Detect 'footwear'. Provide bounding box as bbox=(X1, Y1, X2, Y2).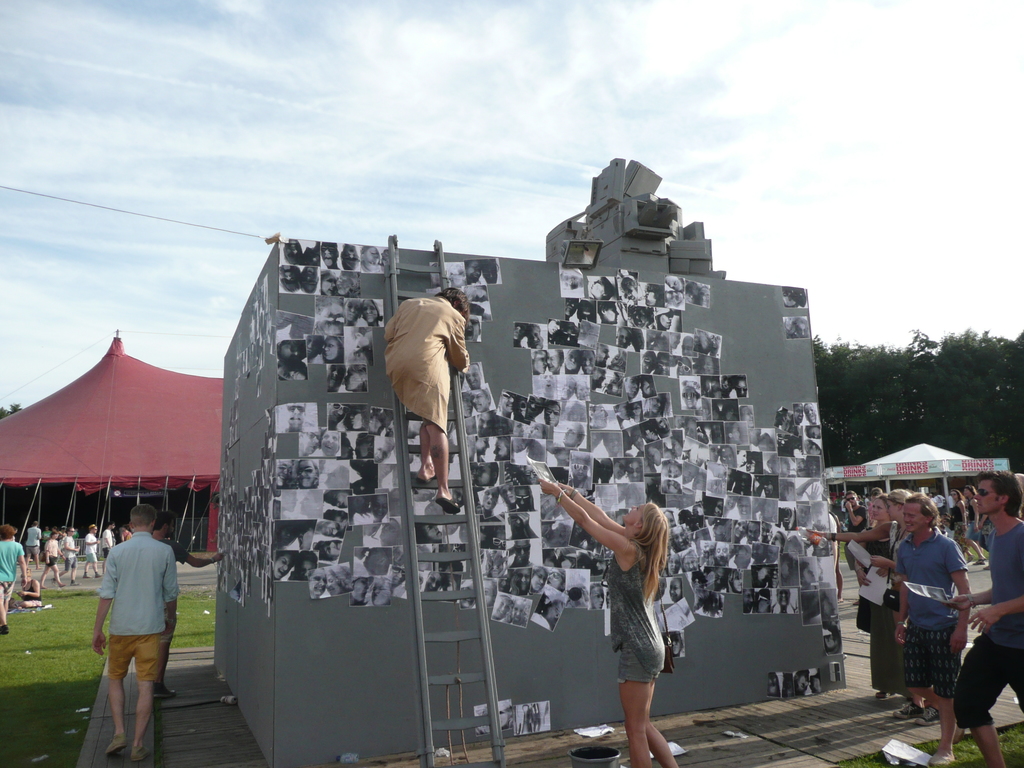
bbox=(916, 705, 938, 724).
